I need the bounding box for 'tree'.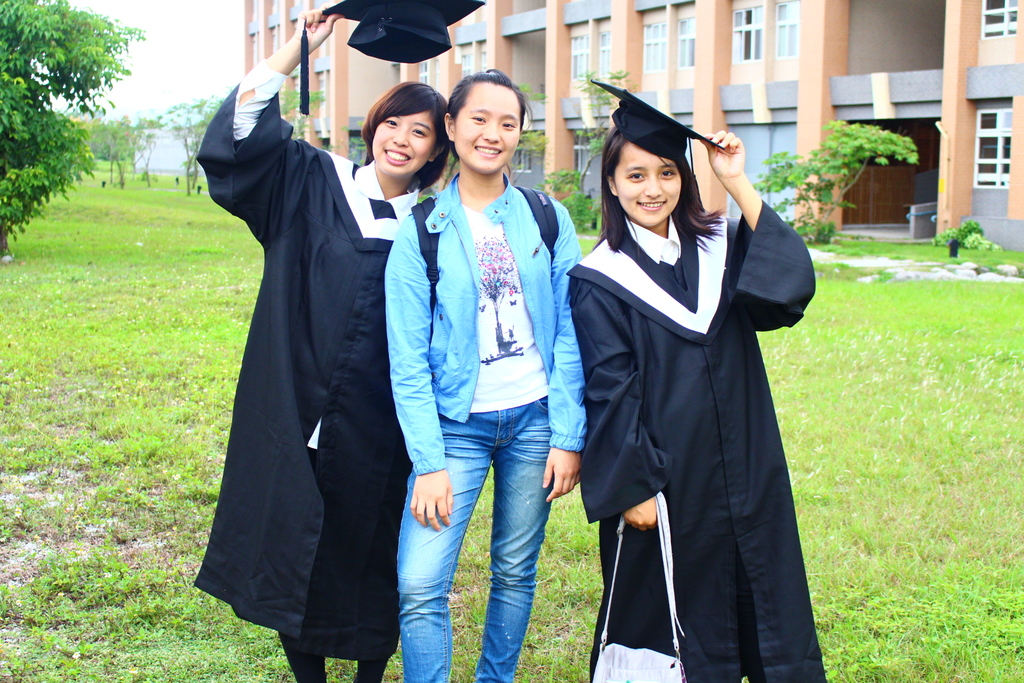
Here it is: bbox(138, 94, 232, 199).
